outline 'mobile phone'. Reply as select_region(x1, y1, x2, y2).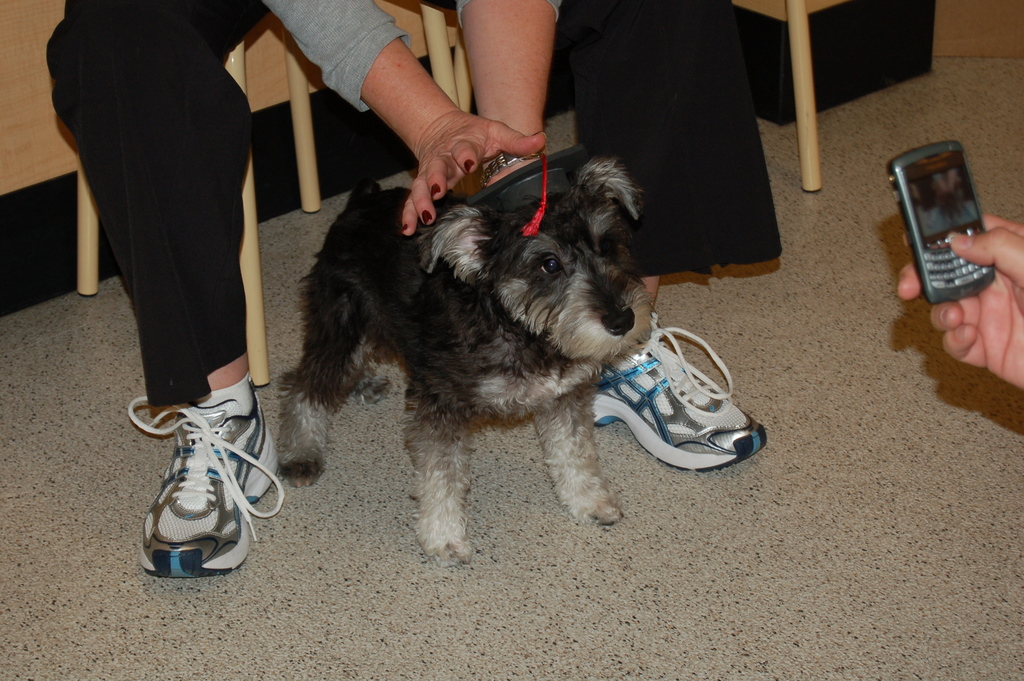
select_region(890, 136, 1007, 318).
